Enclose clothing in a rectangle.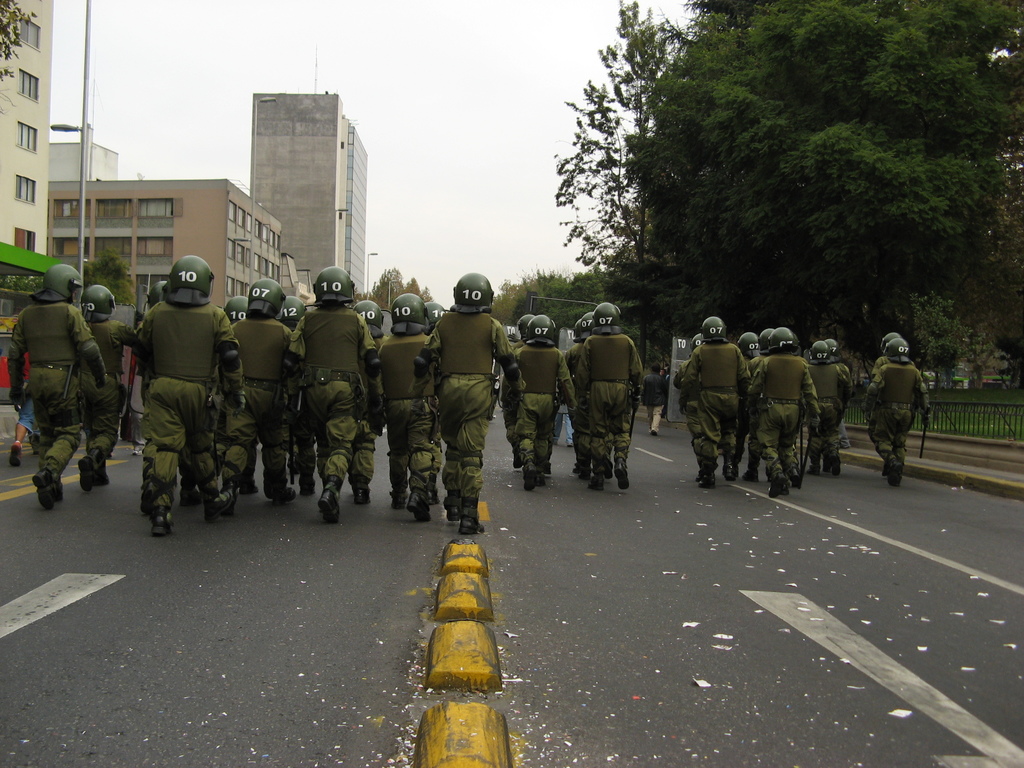
88, 318, 132, 463.
